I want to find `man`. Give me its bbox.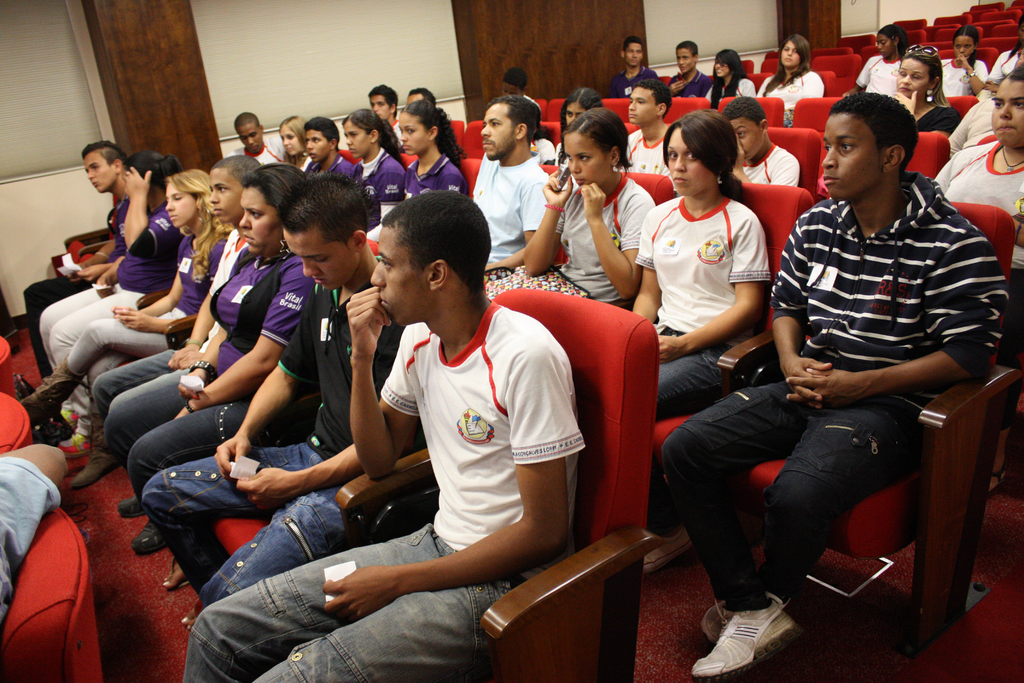
<region>721, 97, 804, 190</region>.
